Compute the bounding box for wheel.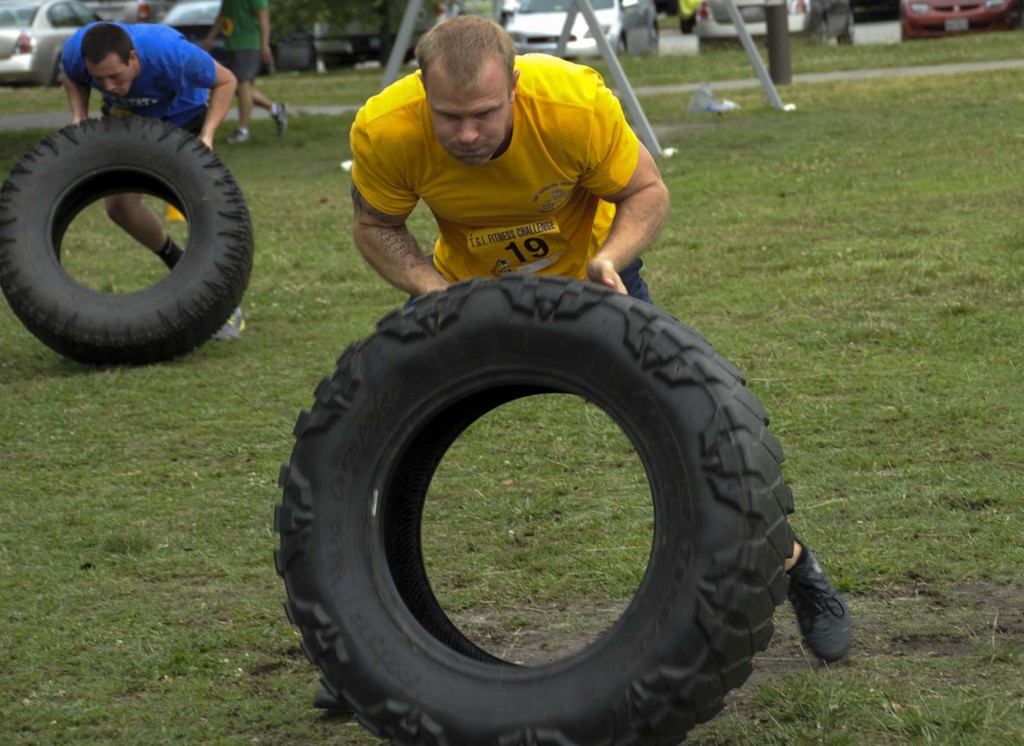
bbox=[837, 11, 854, 44].
